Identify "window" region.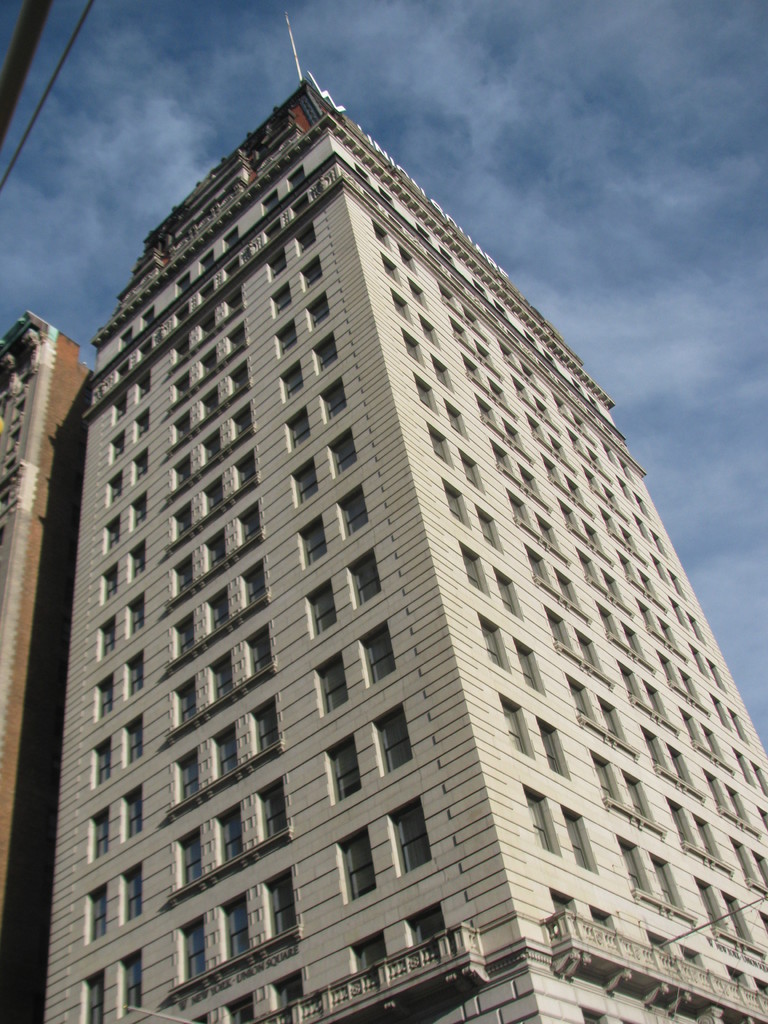
Region: {"left": 556, "top": 571, "right": 577, "bottom": 609}.
